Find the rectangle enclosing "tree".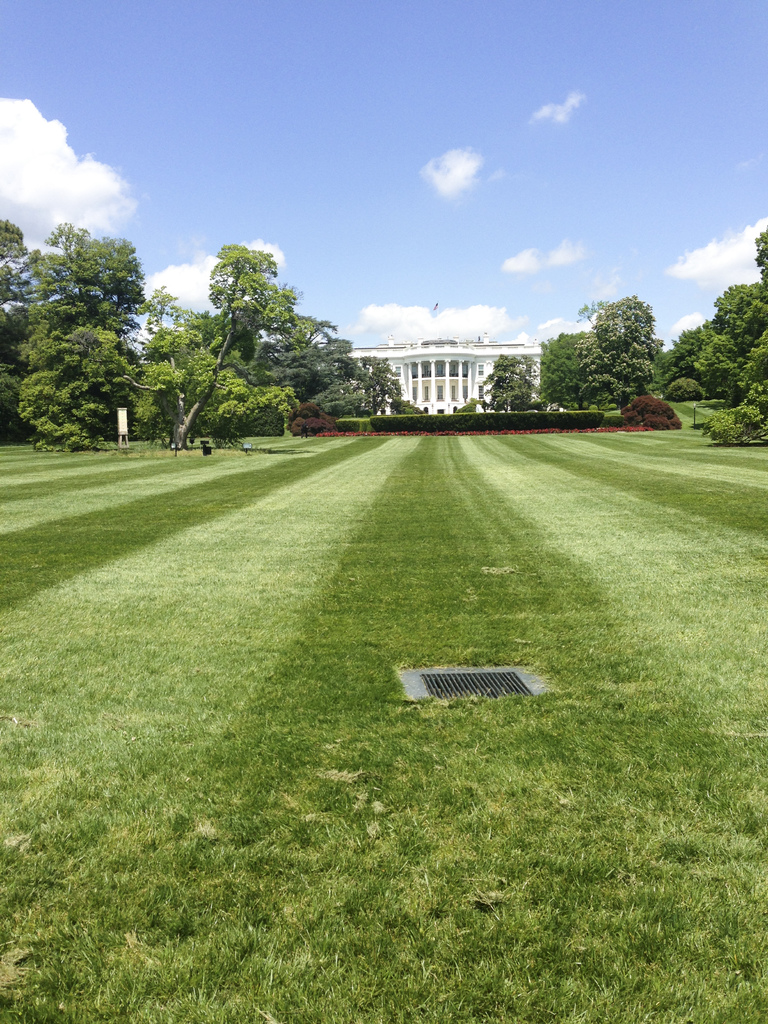
box=[2, 216, 202, 447].
